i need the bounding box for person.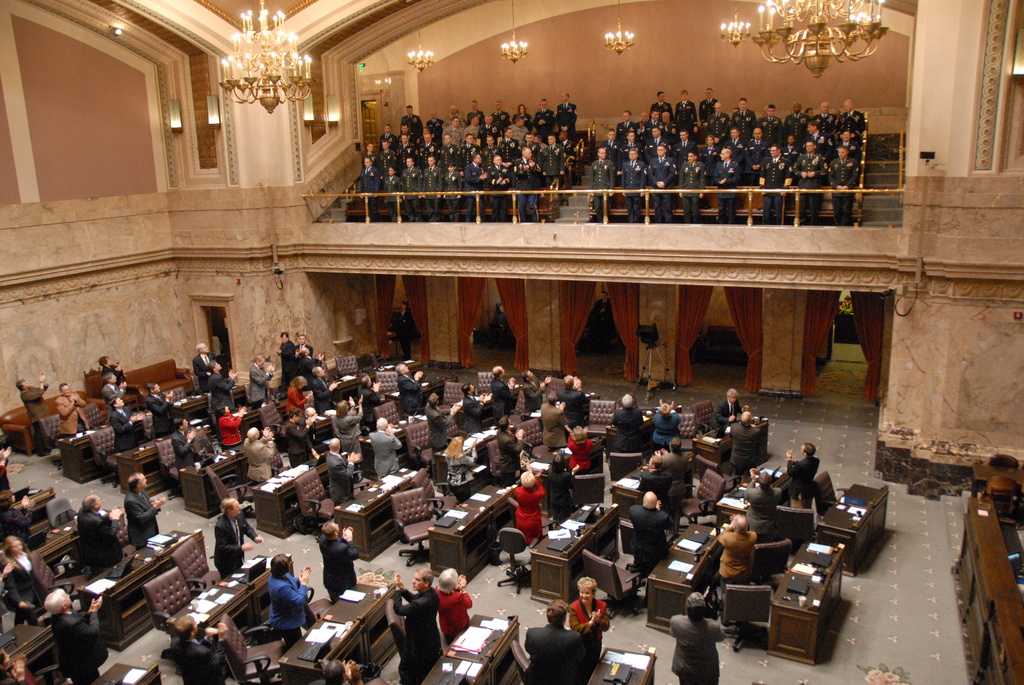
Here it is: rect(0, 491, 35, 542).
